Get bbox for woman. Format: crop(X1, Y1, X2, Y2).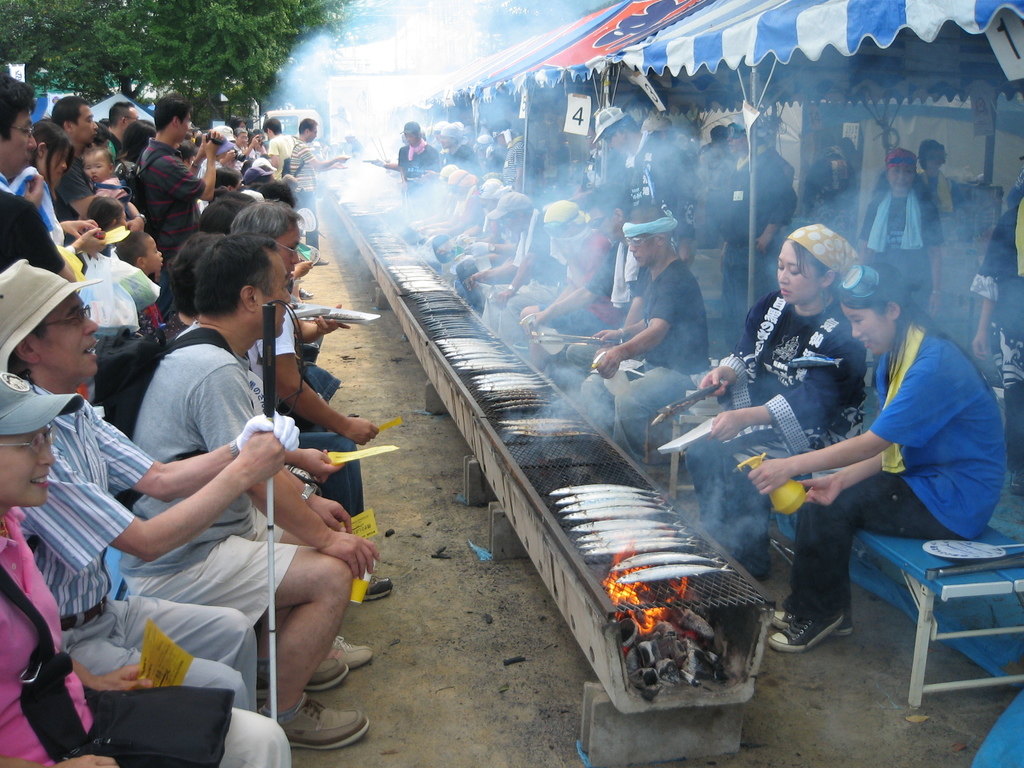
crop(854, 144, 948, 339).
